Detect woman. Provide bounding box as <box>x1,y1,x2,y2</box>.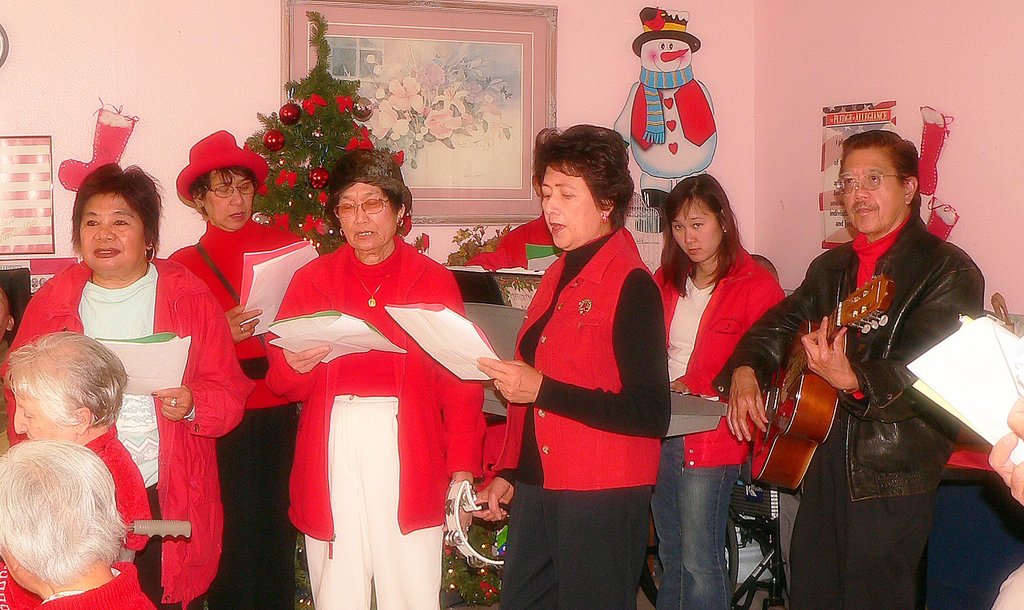
<box>500,125,671,607</box>.
